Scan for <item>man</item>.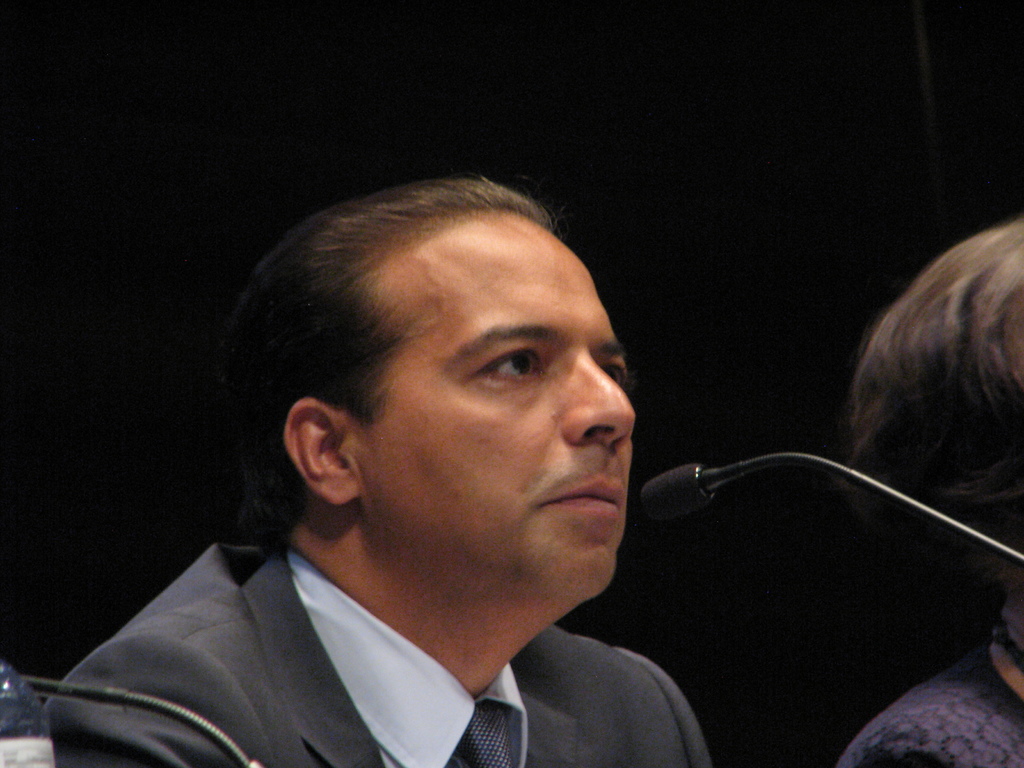
Scan result: rect(81, 214, 726, 767).
